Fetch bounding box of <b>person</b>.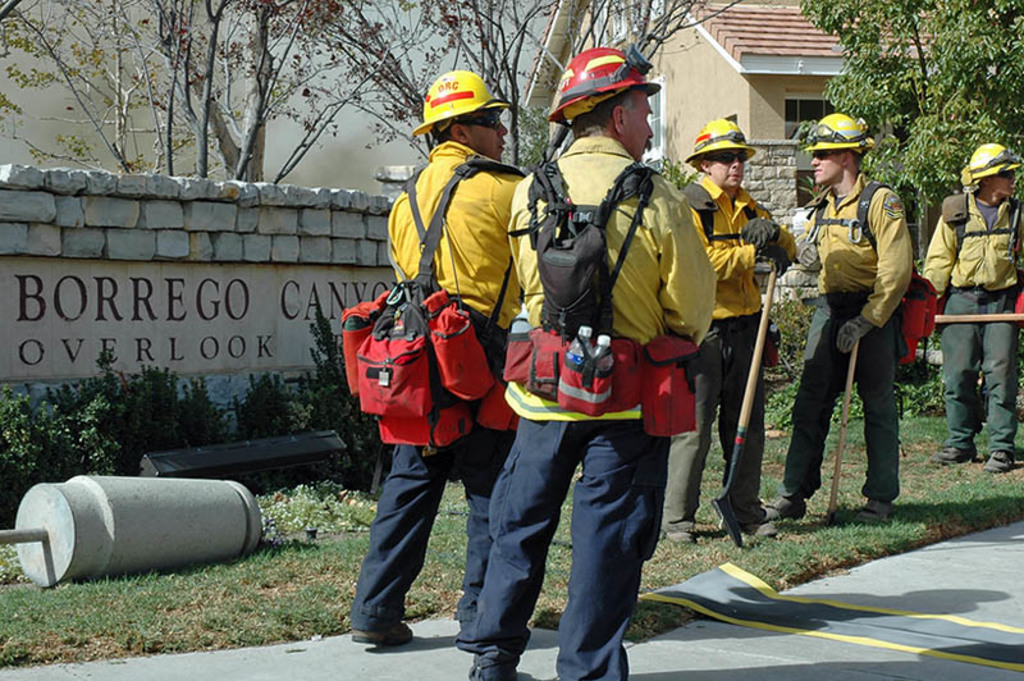
Bbox: bbox=[928, 133, 1021, 470].
